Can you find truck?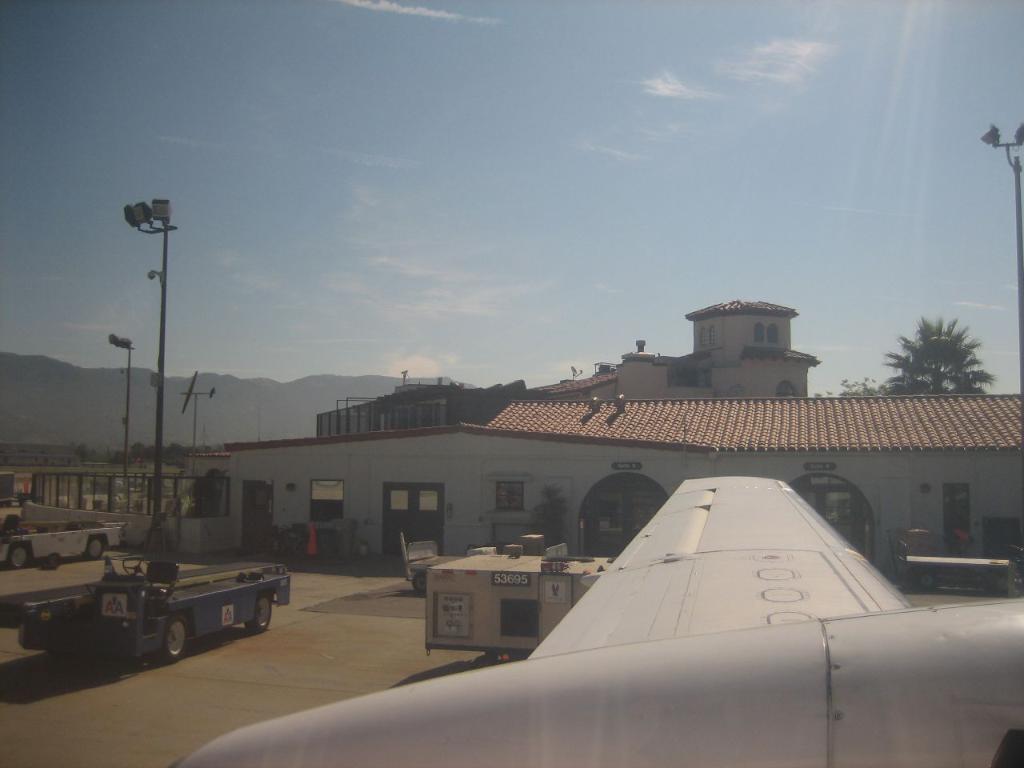
Yes, bounding box: x1=398 y1=531 x2=566 y2=596.
